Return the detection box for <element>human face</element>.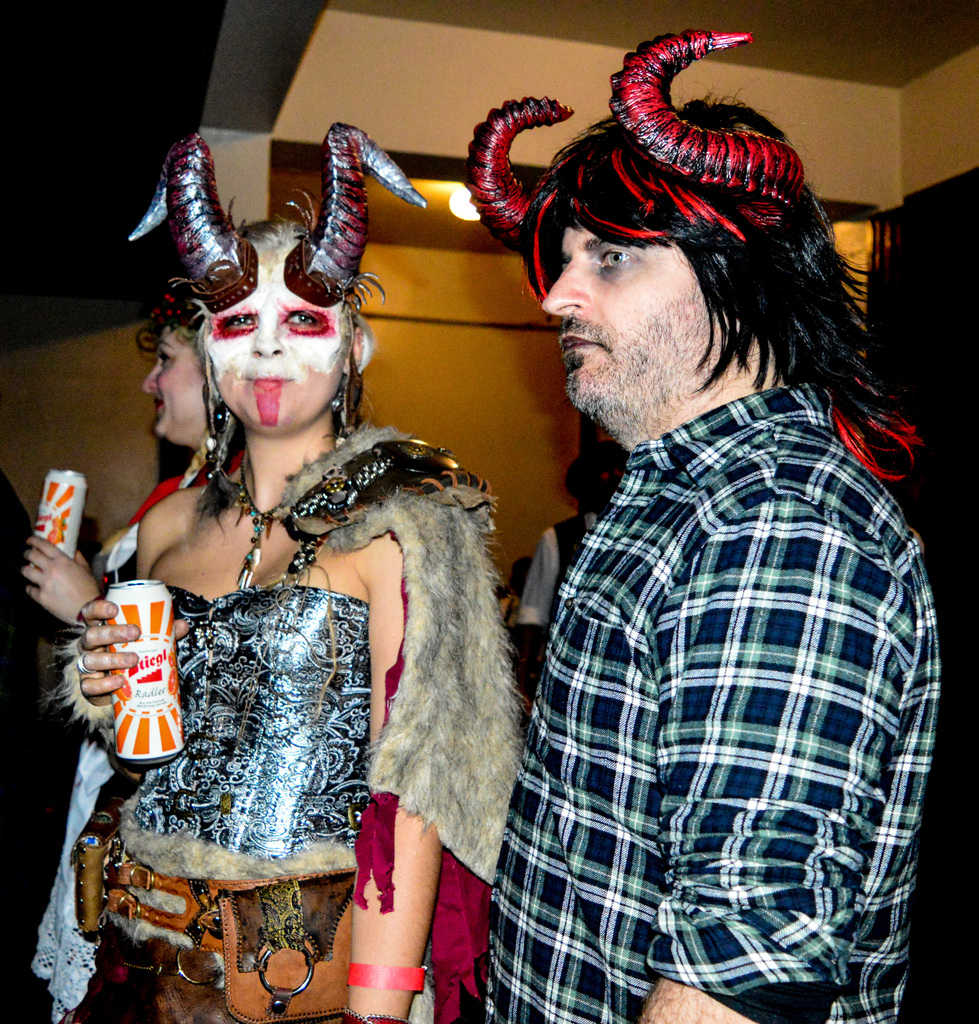
bbox=[202, 243, 349, 436].
